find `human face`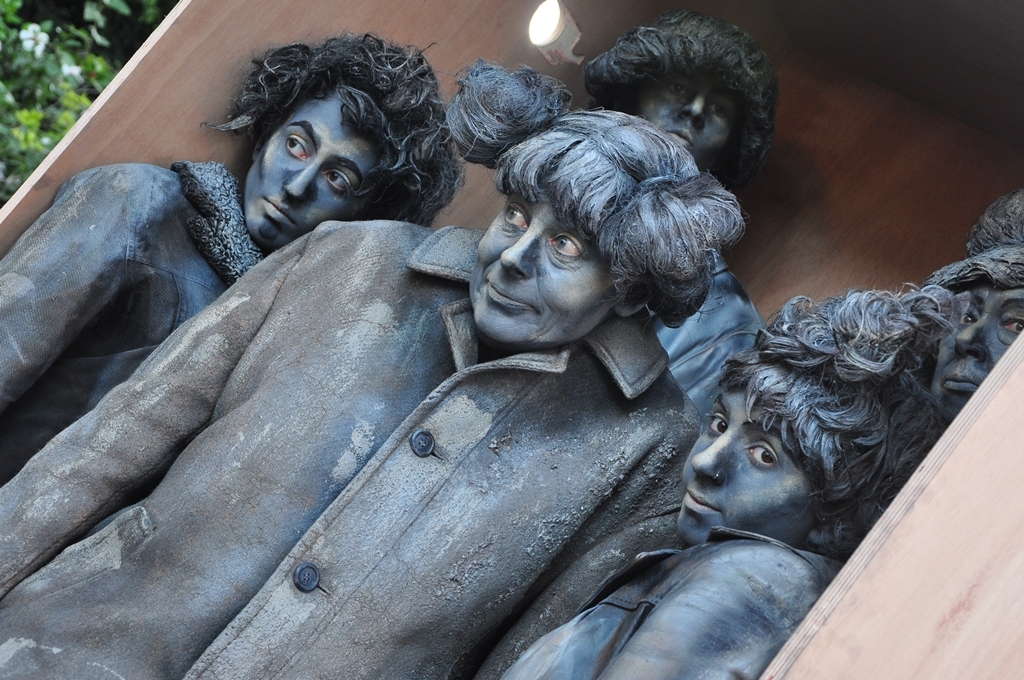
471 186 627 344
